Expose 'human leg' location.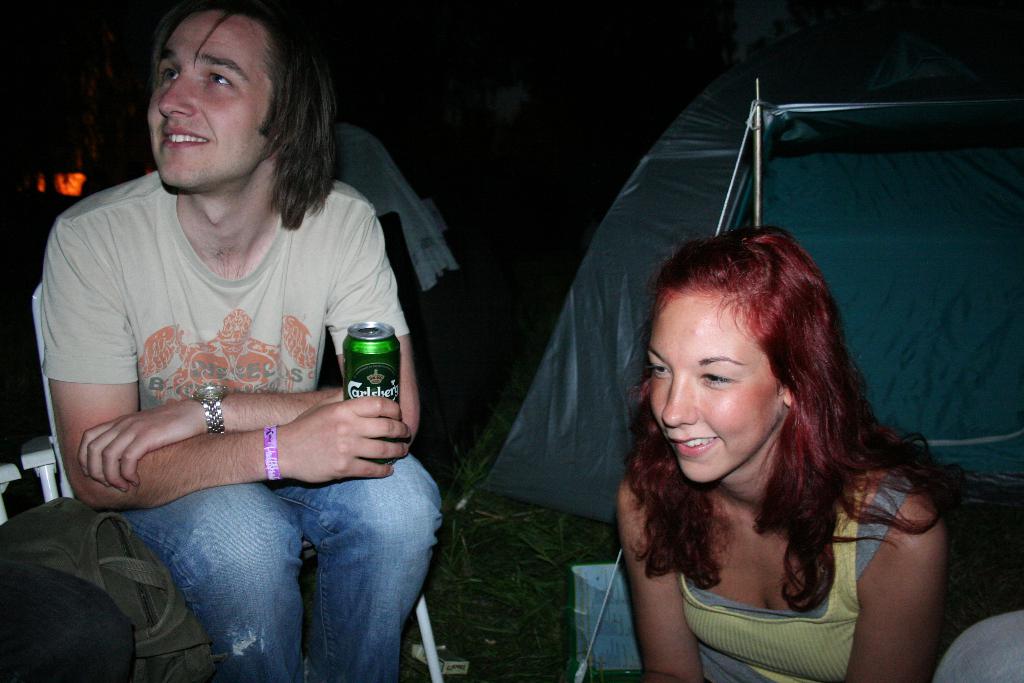
Exposed at 0,572,133,682.
